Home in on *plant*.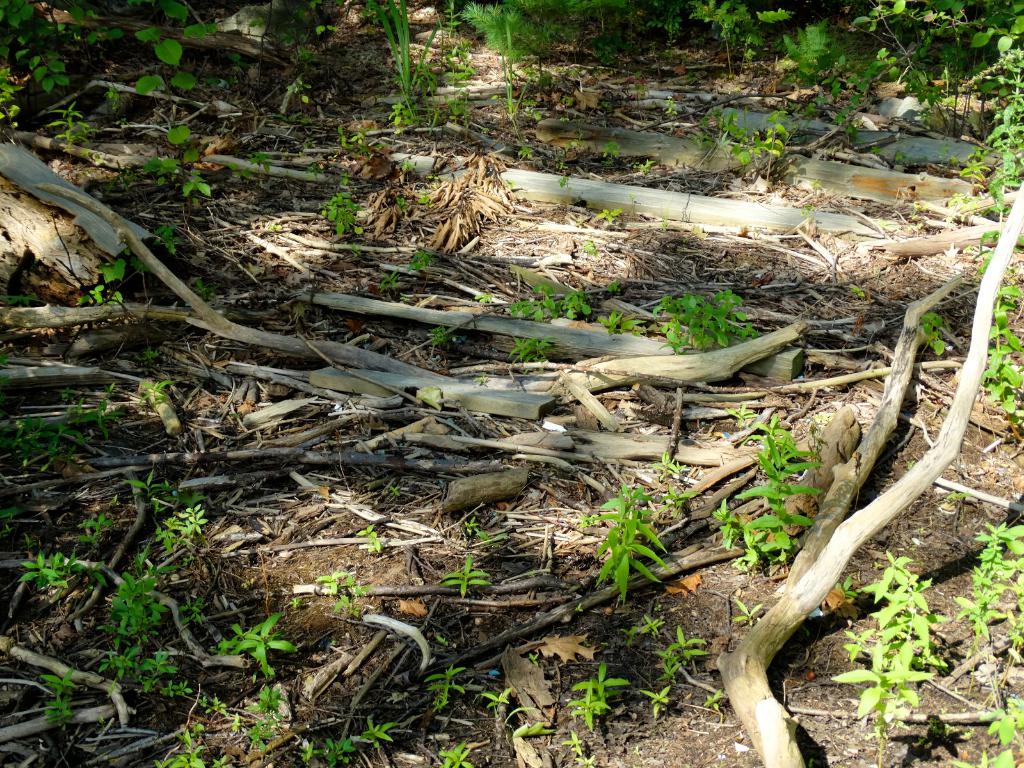
Homed in at rect(144, 122, 220, 200).
